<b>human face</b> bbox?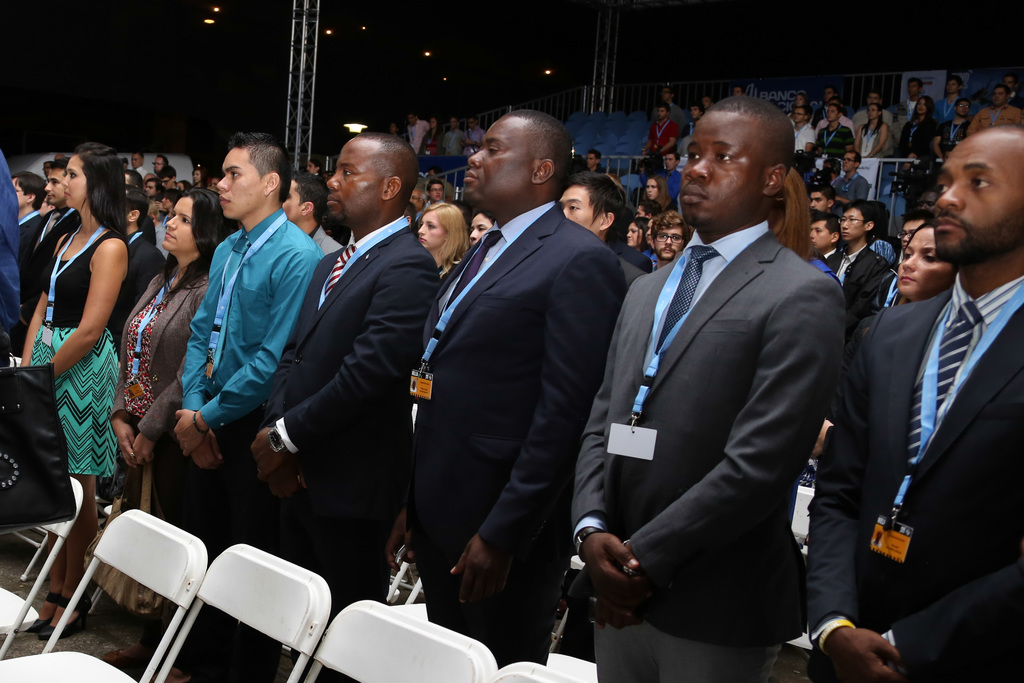
(330, 140, 383, 215)
